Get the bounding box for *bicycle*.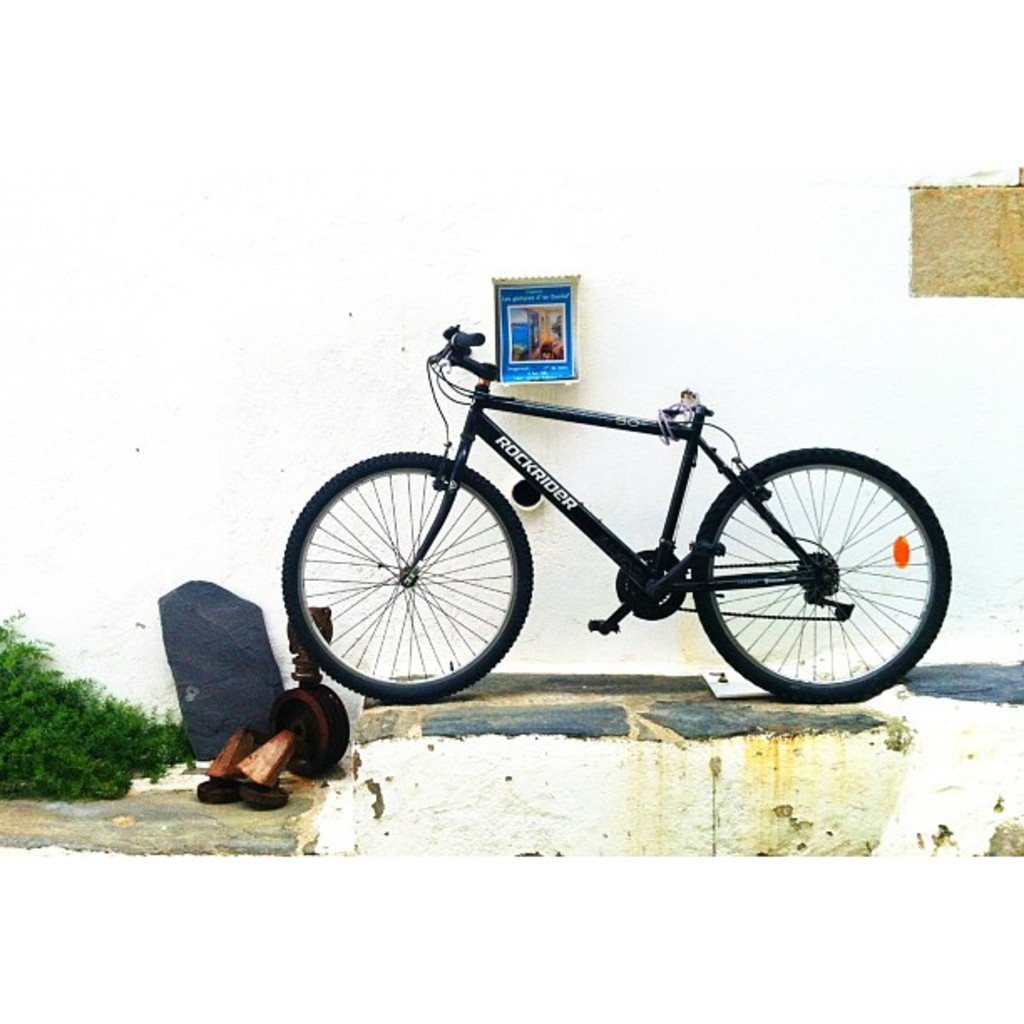
region(310, 291, 952, 714).
